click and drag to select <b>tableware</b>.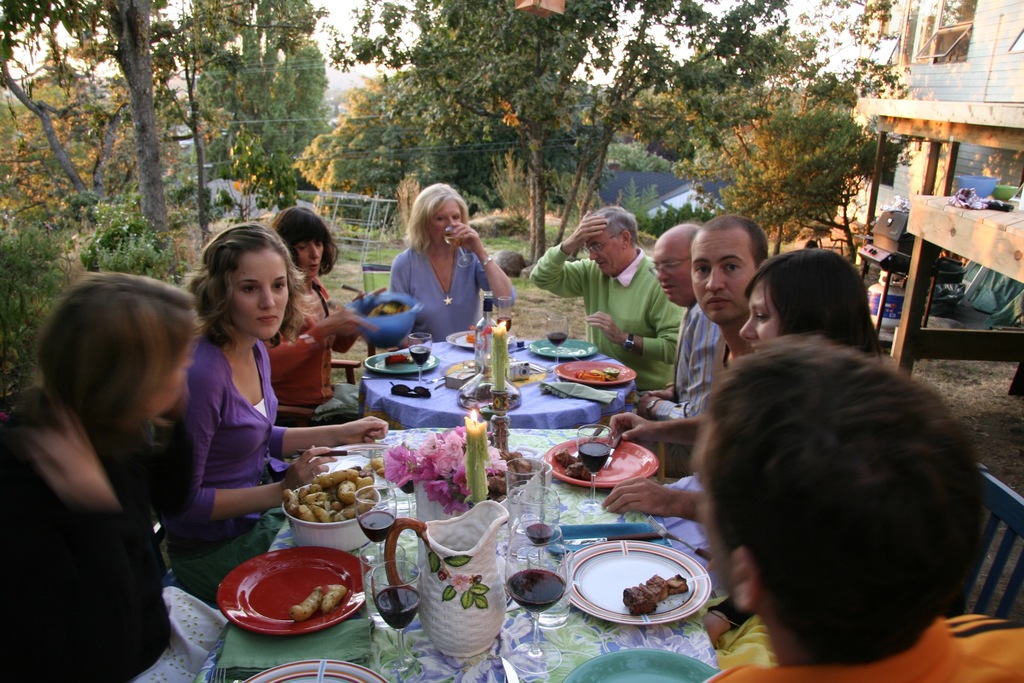
Selection: {"left": 307, "top": 443, "right": 391, "bottom": 491}.
